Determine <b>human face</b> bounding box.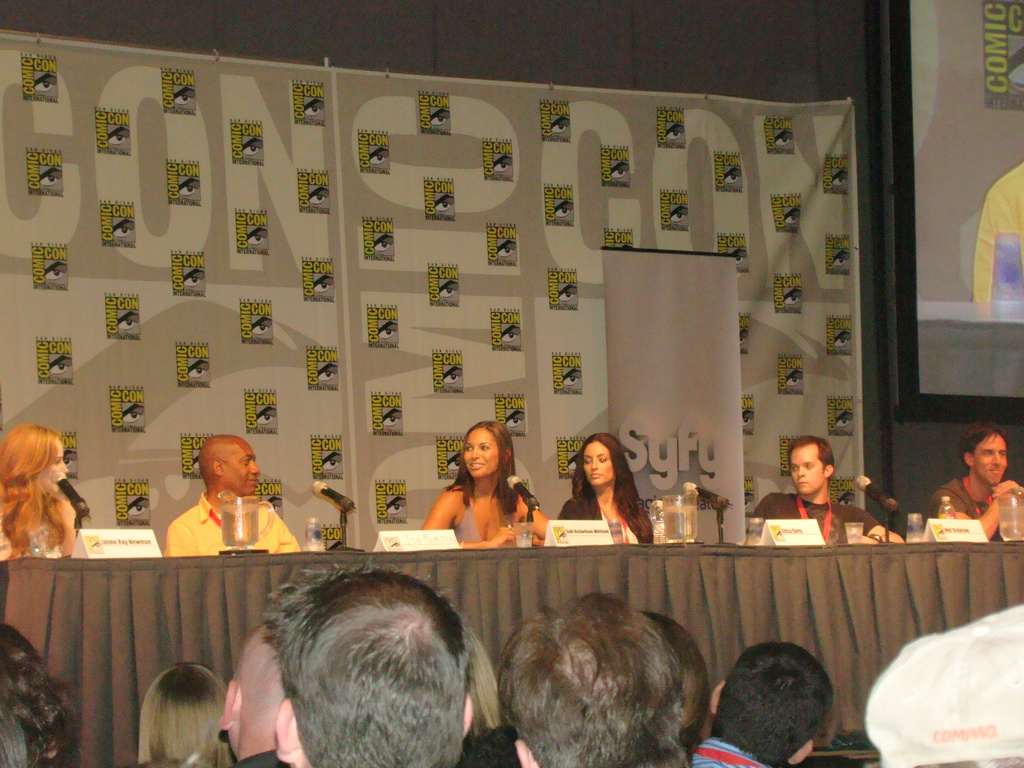
Determined: box=[225, 445, 261, 494].
